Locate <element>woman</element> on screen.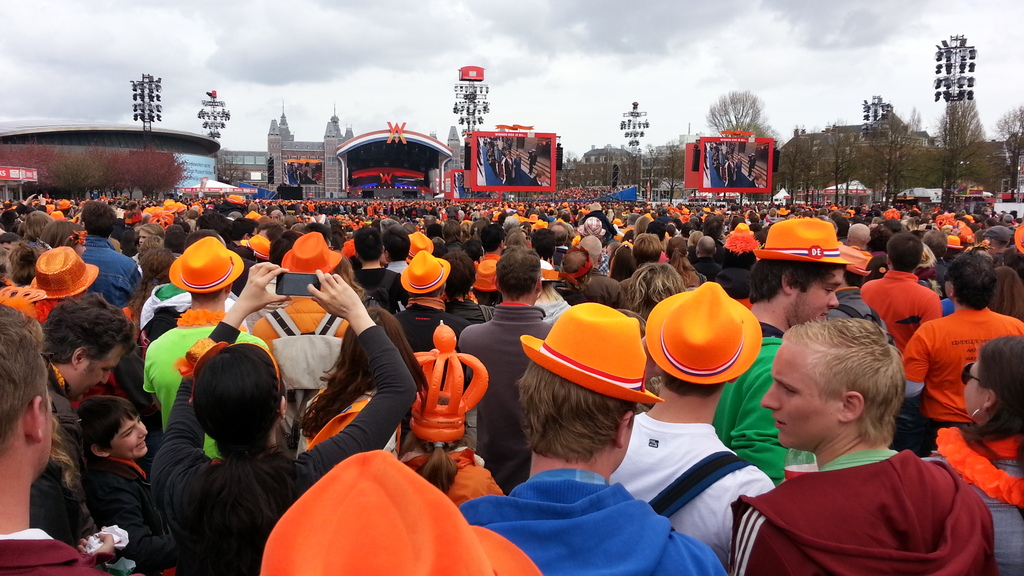
On screen at rect(929, 336, 1023, 575).
